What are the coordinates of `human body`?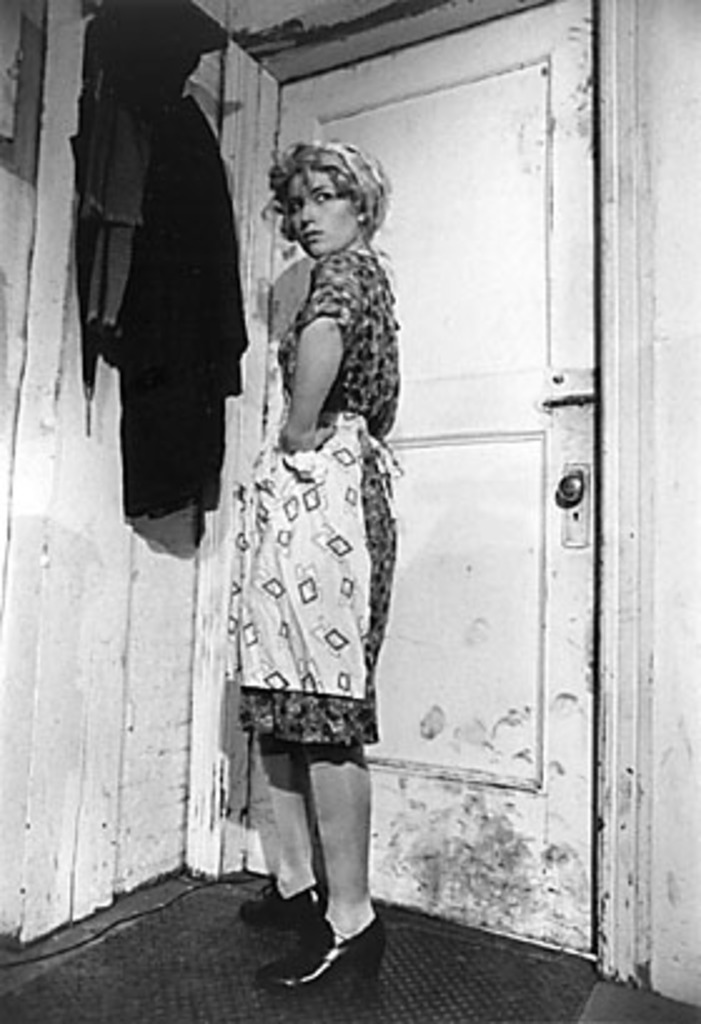
BBox(110, 3, 416, 929).
